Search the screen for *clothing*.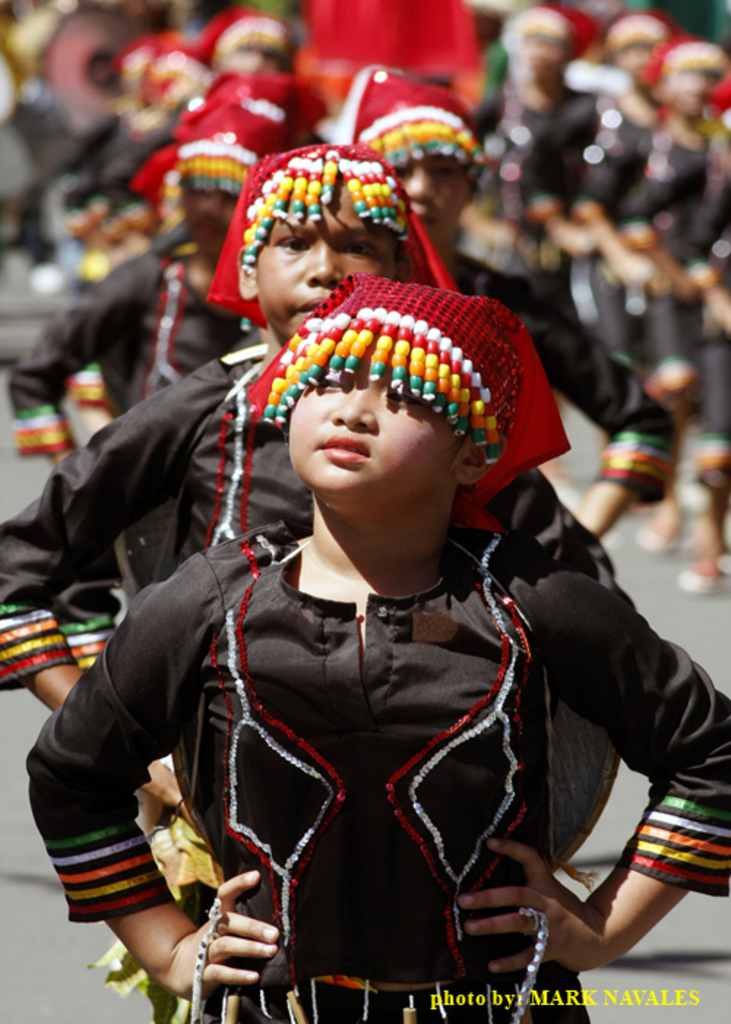
Found at box(0, 247, 251, 420).
